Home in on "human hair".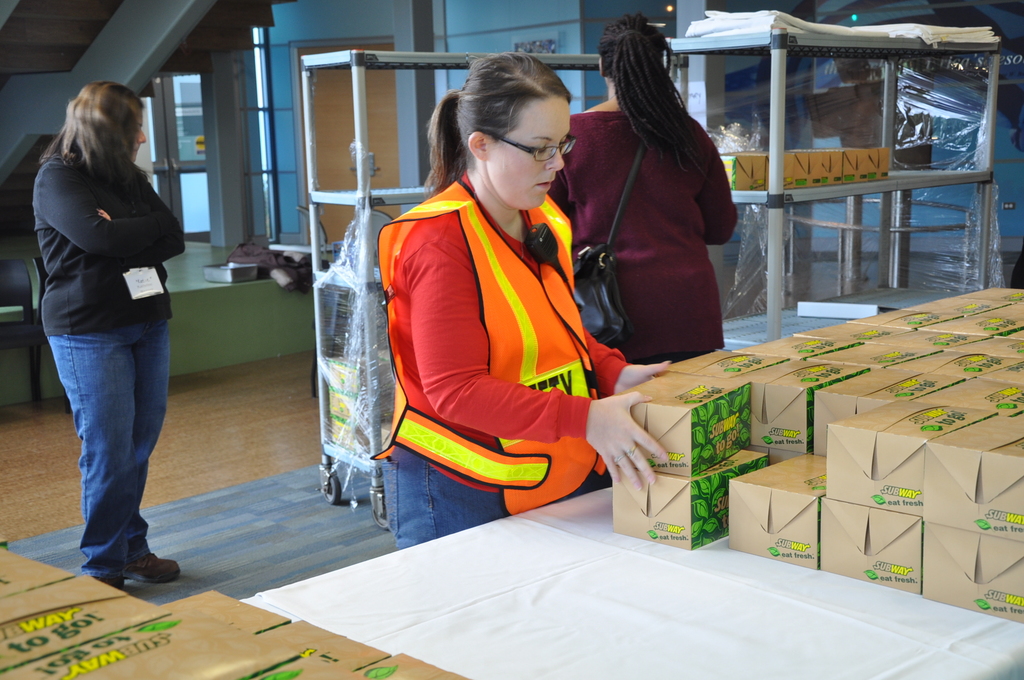
Homed in at {"x1": 420, "y1": 51, "x2": 575, "y2": 200}.
